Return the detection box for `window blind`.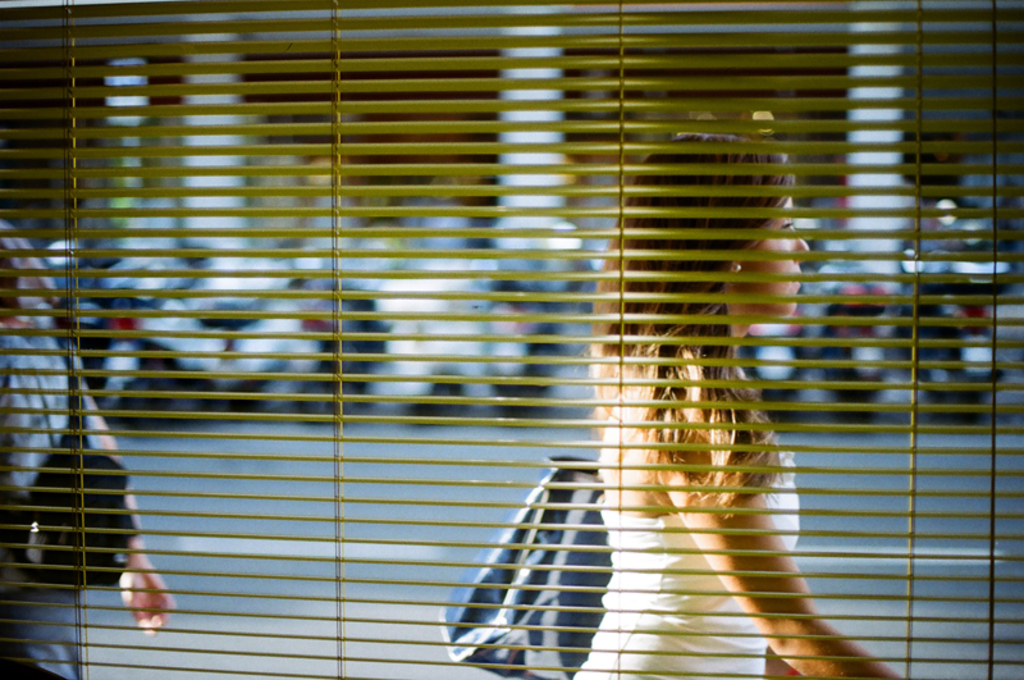
bbox=[0, 0, 1023, 679].
